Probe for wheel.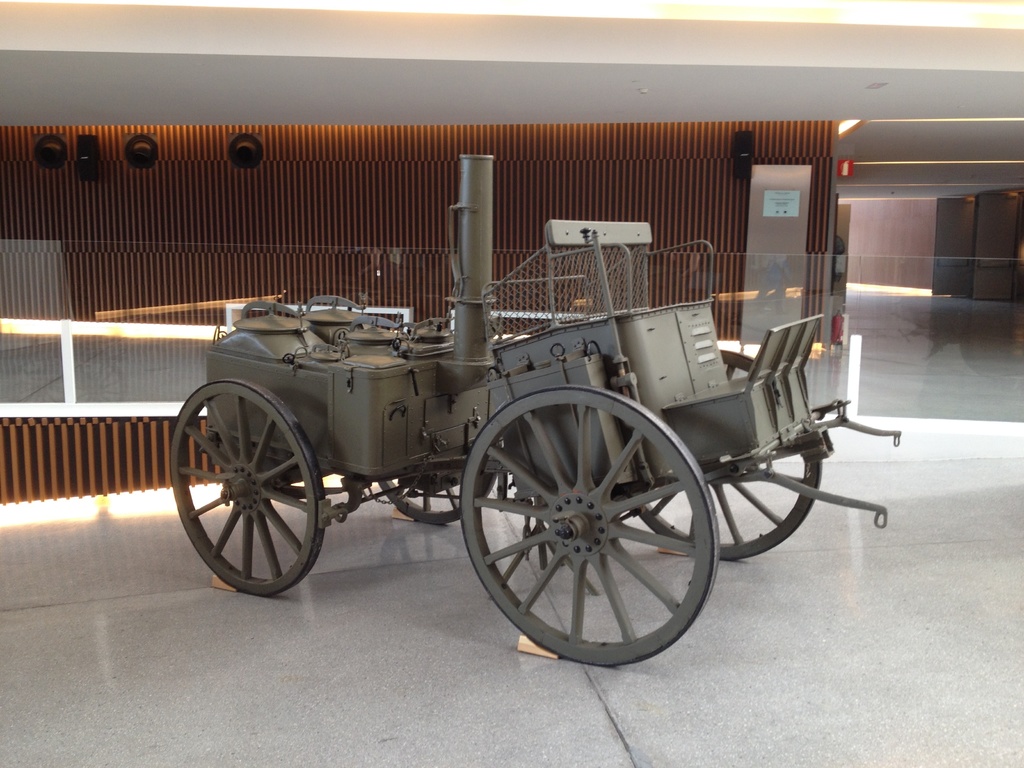
Probe result: x1=621 y1=348 x2=821 y2=560.
